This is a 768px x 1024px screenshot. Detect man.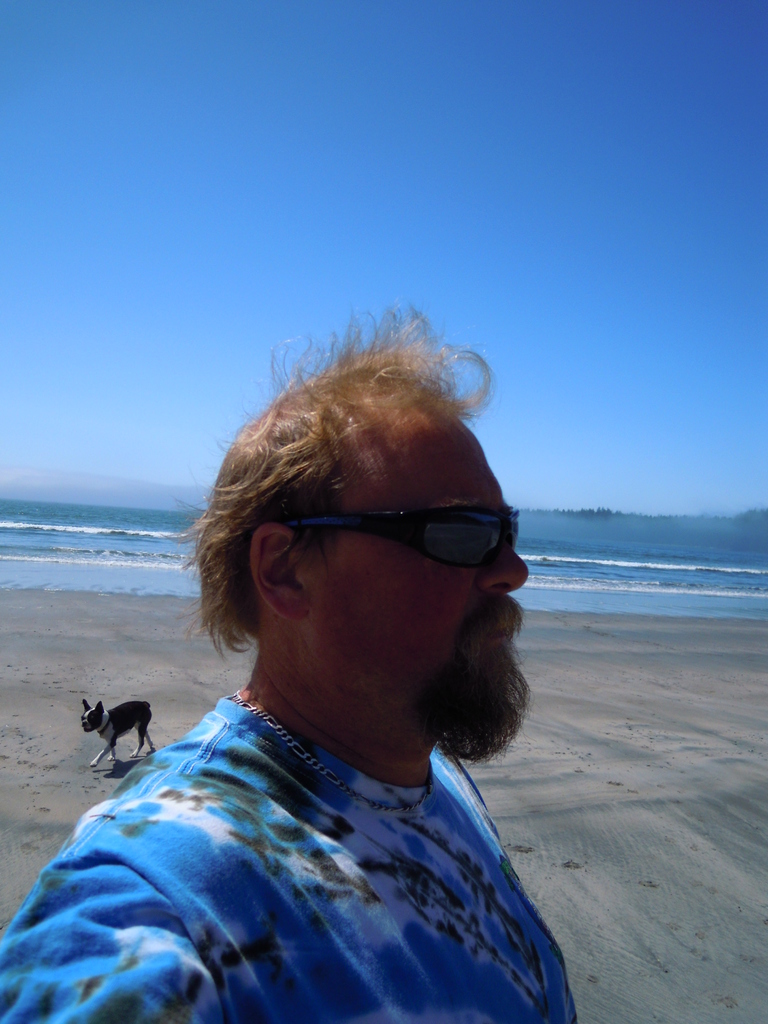
52:292:569:1023.
